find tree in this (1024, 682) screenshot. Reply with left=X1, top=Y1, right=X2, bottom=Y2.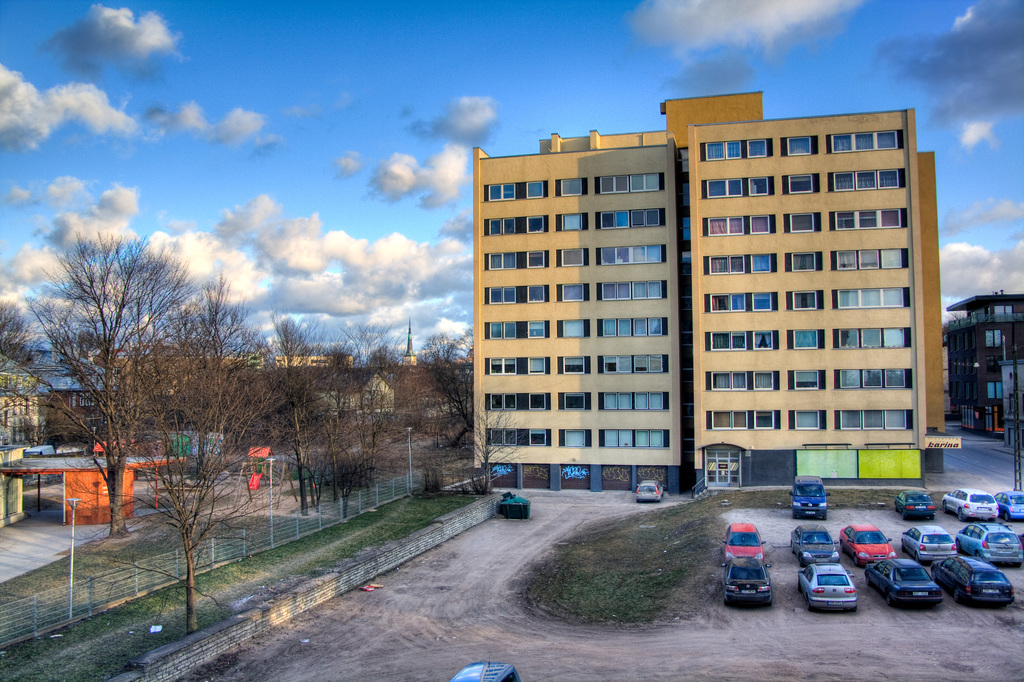
left=6, top=225, right=200, bottom=539.
